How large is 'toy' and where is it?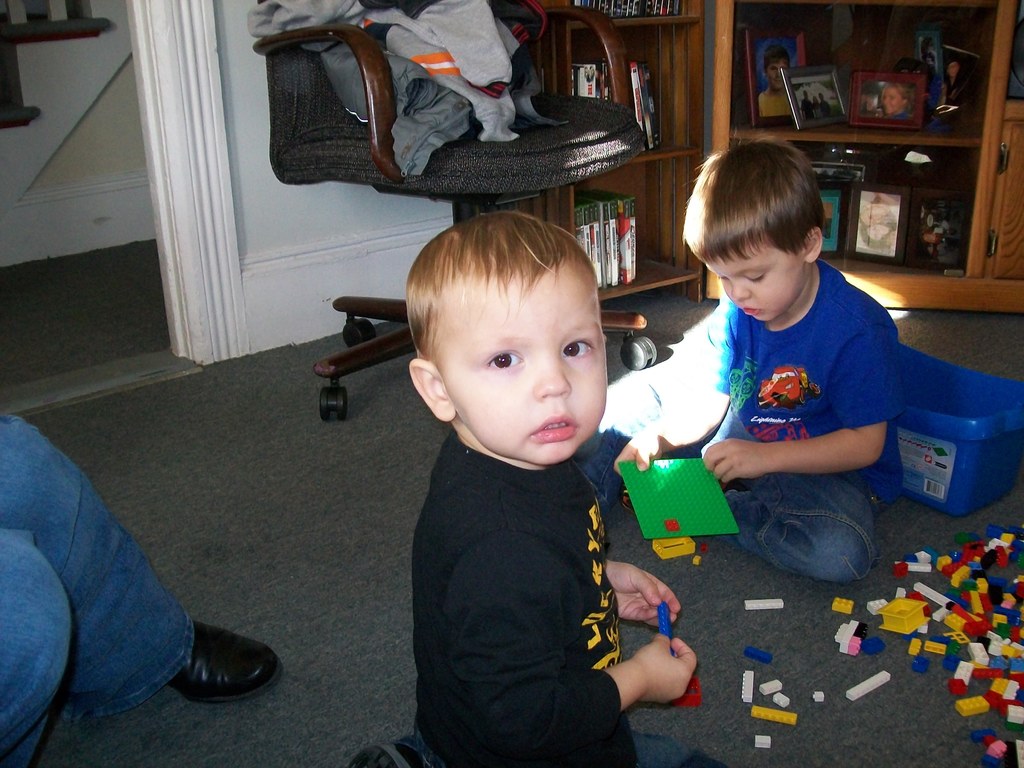
Bounding box: [913,655,929,672].
